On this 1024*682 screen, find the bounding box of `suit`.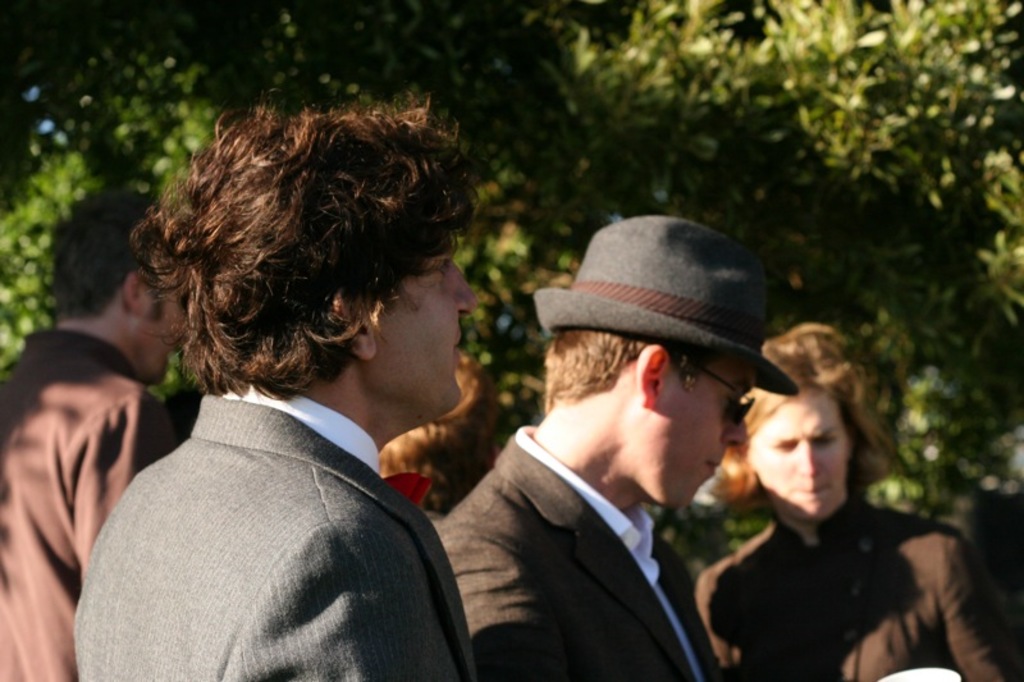
Bounding box: (x1=0, y1=326, x2=177, y2=681).
